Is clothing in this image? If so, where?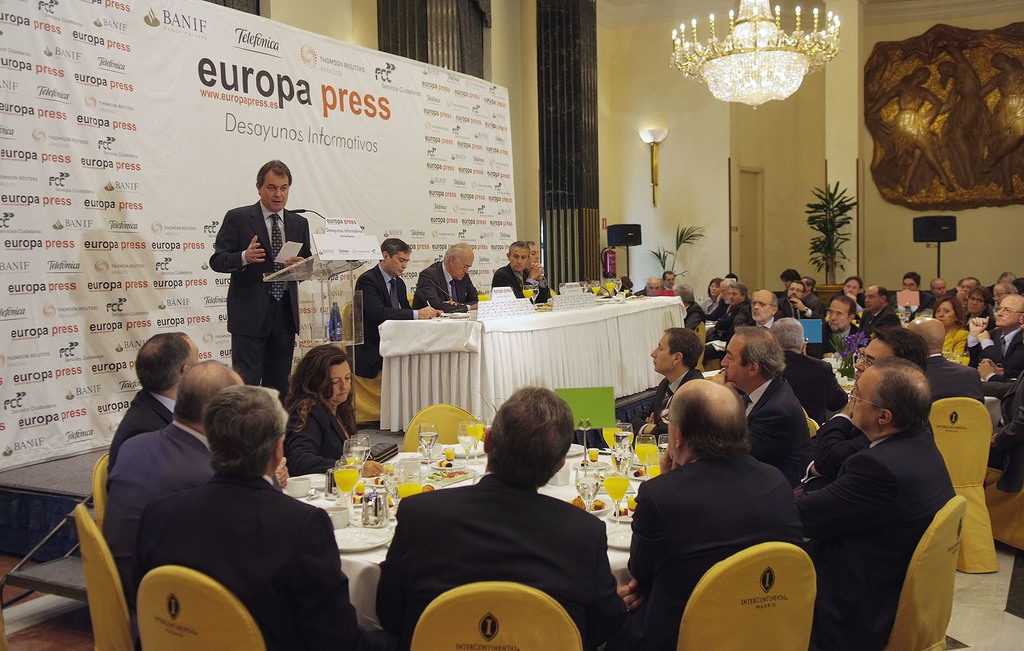
Yes, at Rect(748, 376, 813, 477).
